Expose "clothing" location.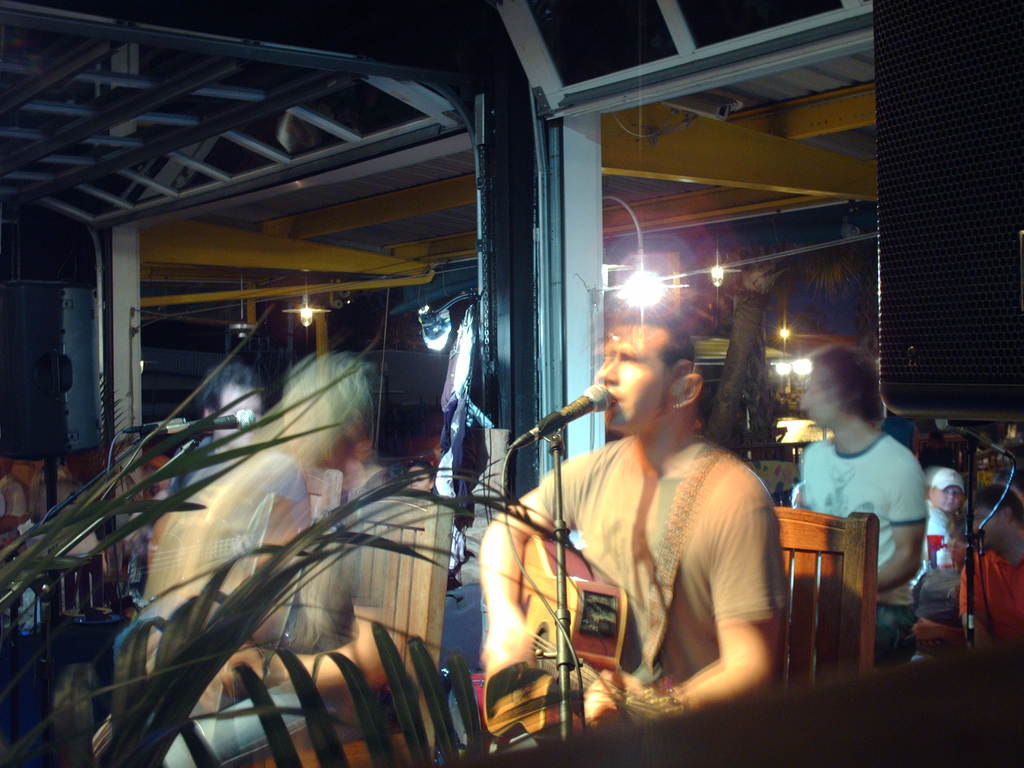
Exposed at detection(592, 392, 801, 733).
